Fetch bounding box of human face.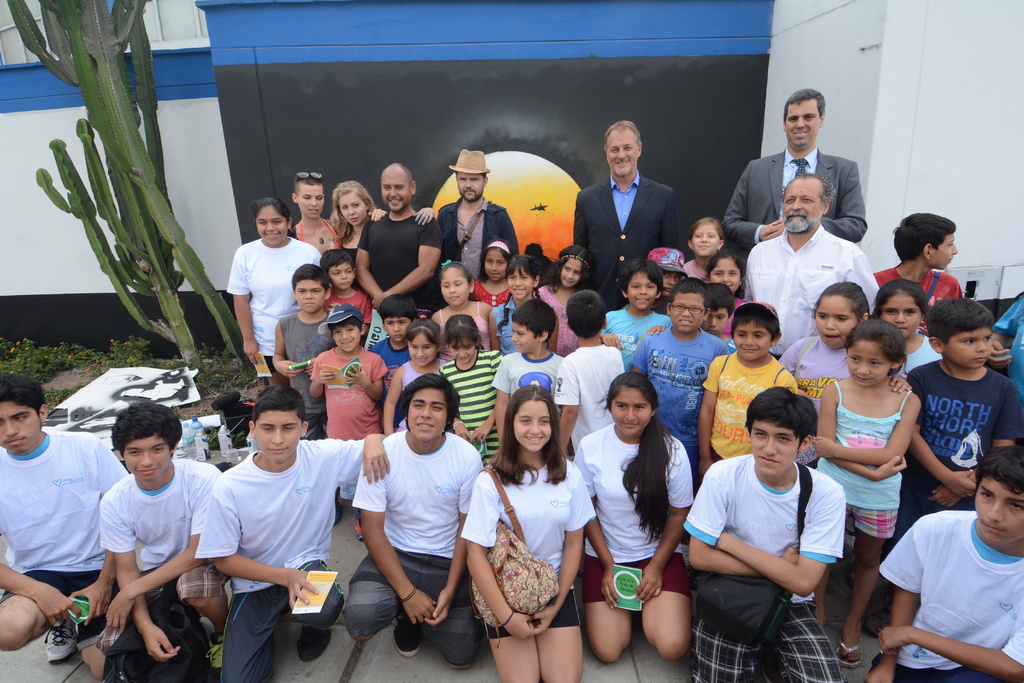
Bbox: (left=845, top=334, right=886, bottom=388).
